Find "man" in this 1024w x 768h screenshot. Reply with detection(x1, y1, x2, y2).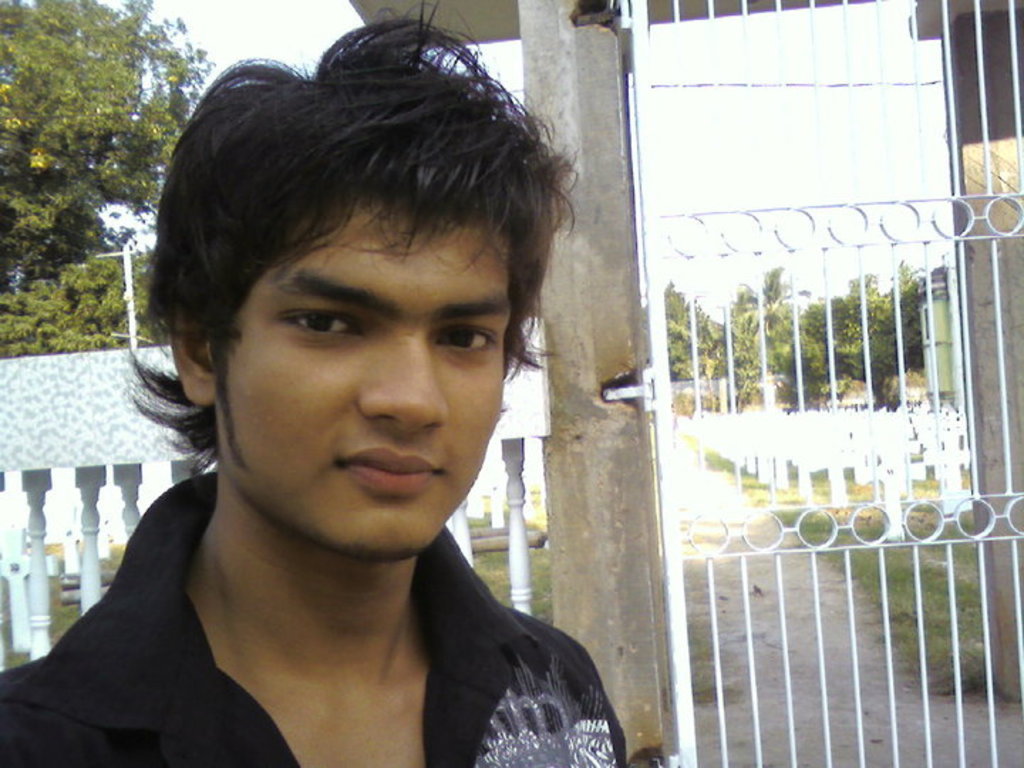
detection(0, 85, 694, 765).
